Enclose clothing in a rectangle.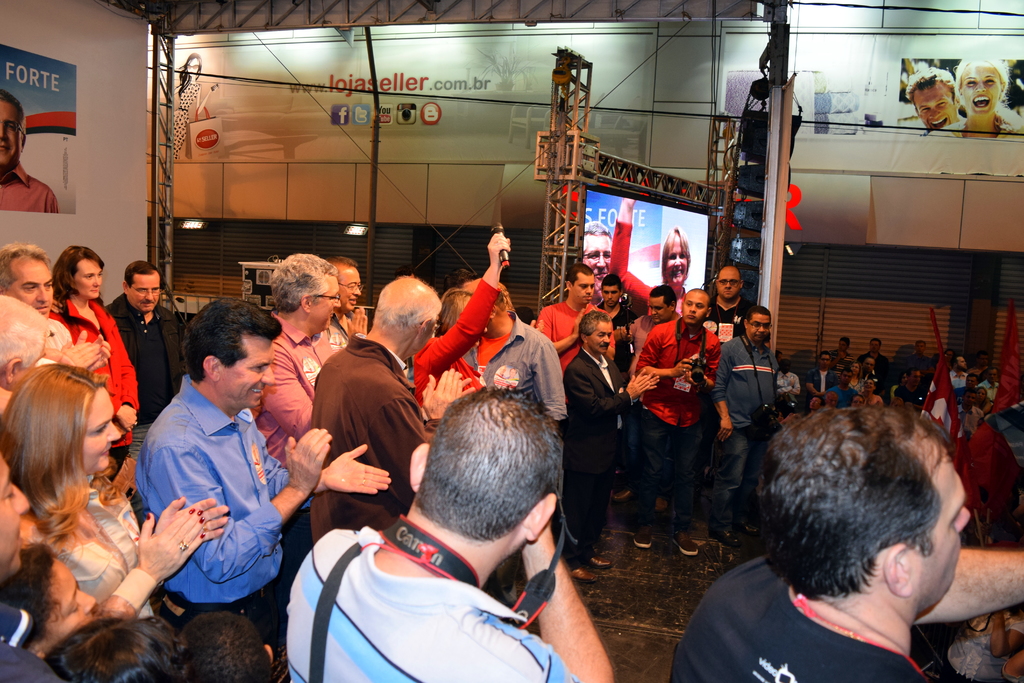
pyautogui.locateOnScreen(560, 348, 639, 578).
